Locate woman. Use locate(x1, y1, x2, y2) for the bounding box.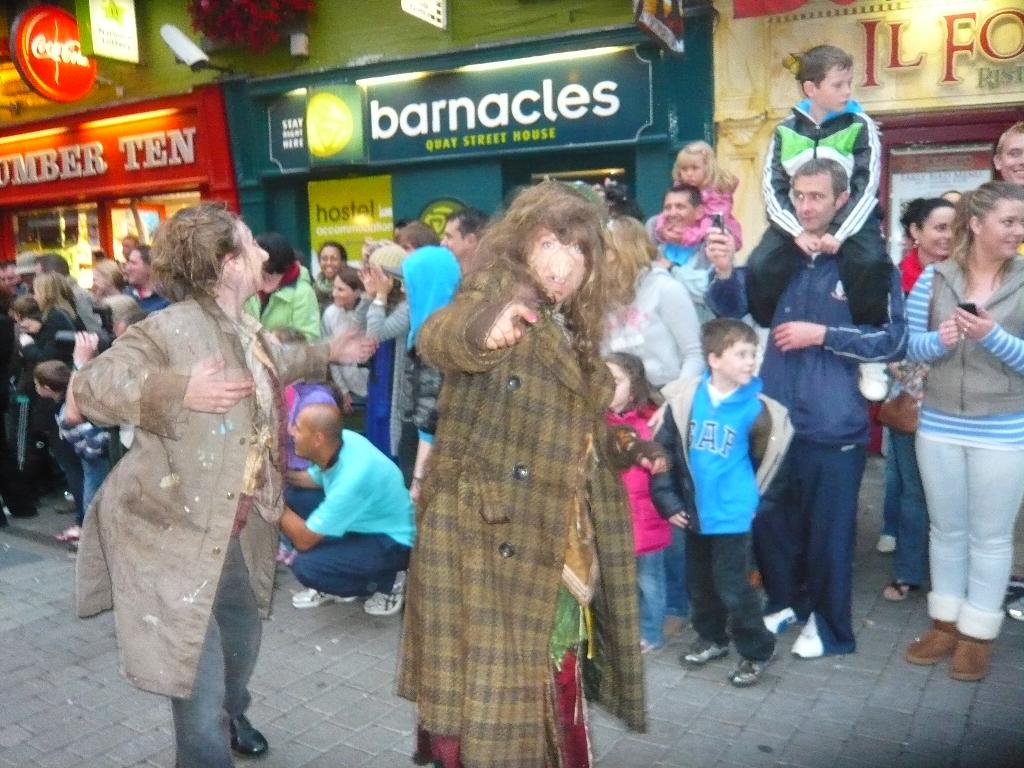
locate(893, 180, 1023, 673).
